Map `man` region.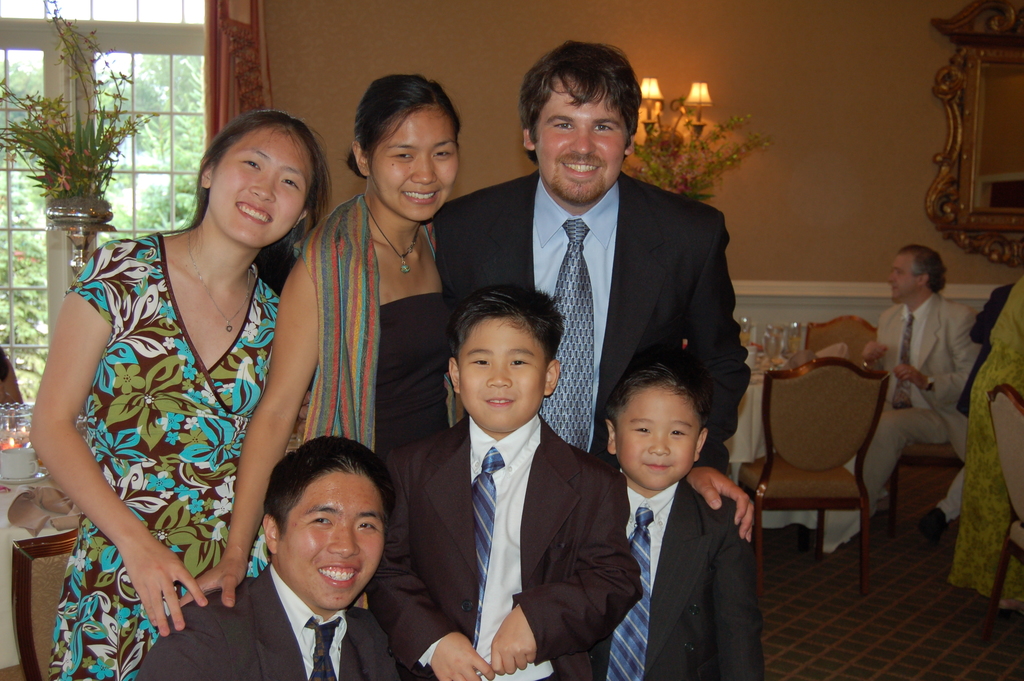
Mapped to (left=845, top=233, right=986, bottom=555).
